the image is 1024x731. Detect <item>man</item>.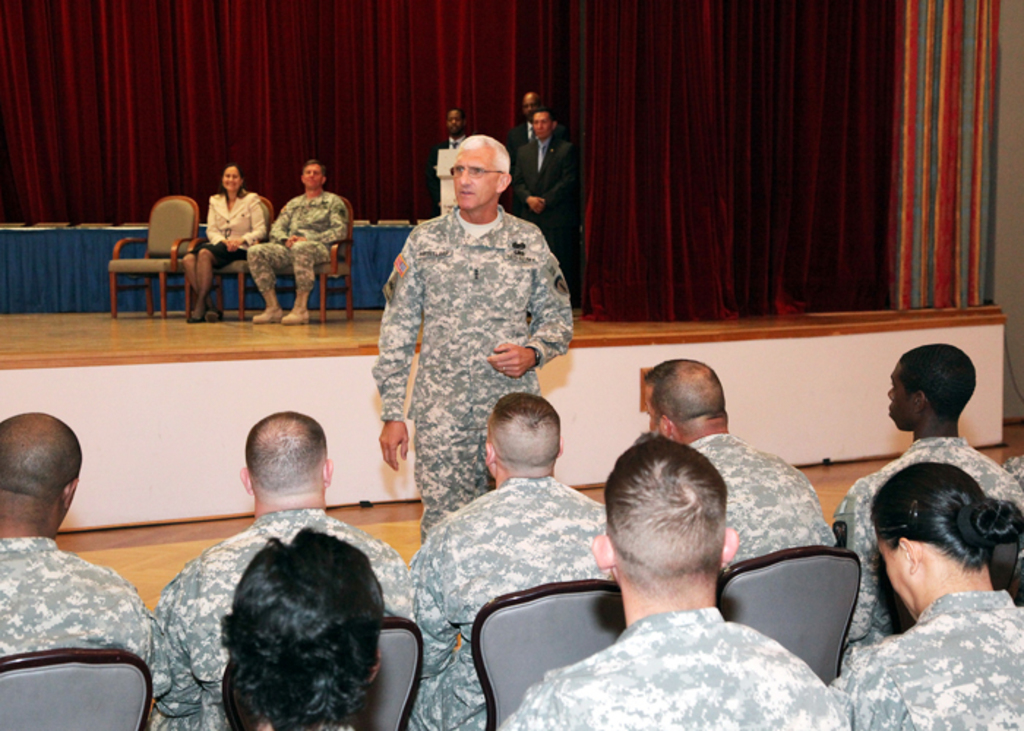
Detection: <box>503,439,869,730</box>.
